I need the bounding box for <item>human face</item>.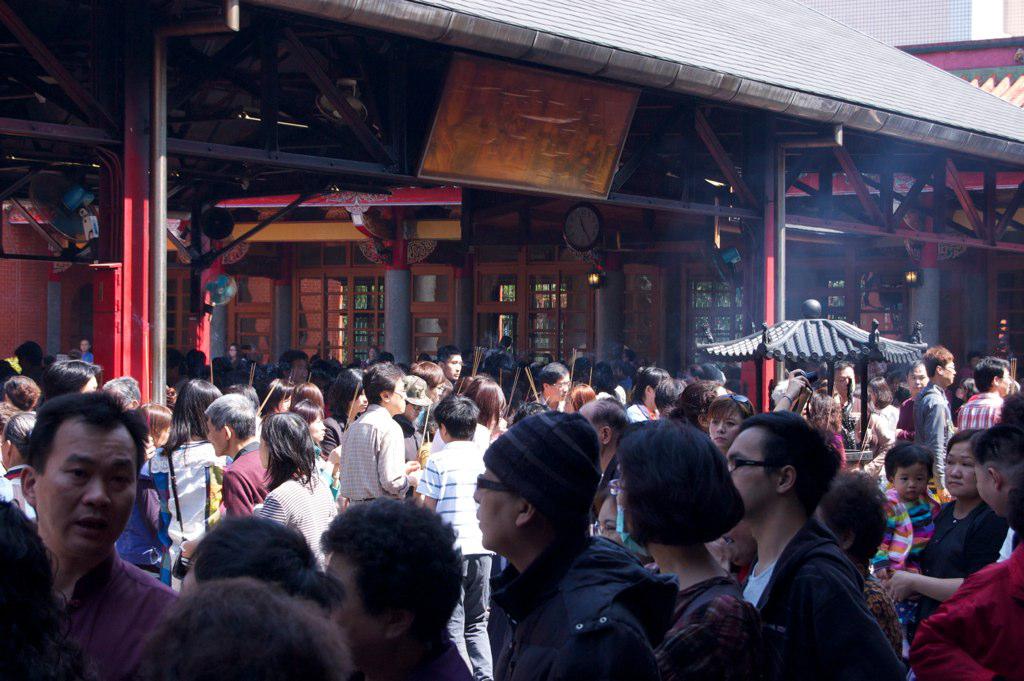
Here it is: BBox(909, 368, 924, 391).
